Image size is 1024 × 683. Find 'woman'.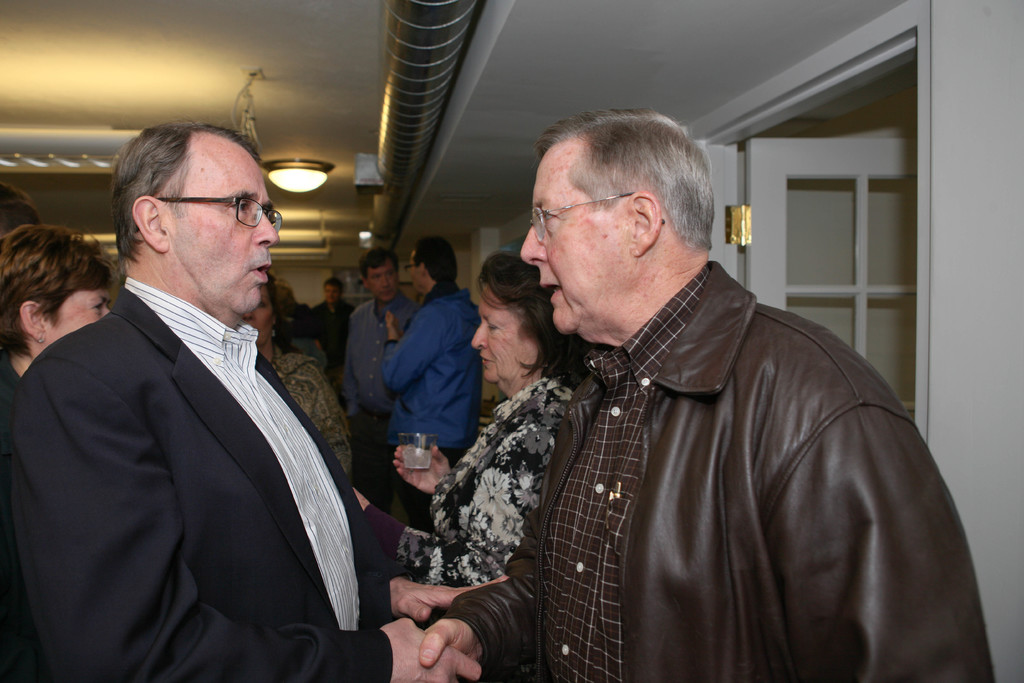
350, 255, 602, 581.
